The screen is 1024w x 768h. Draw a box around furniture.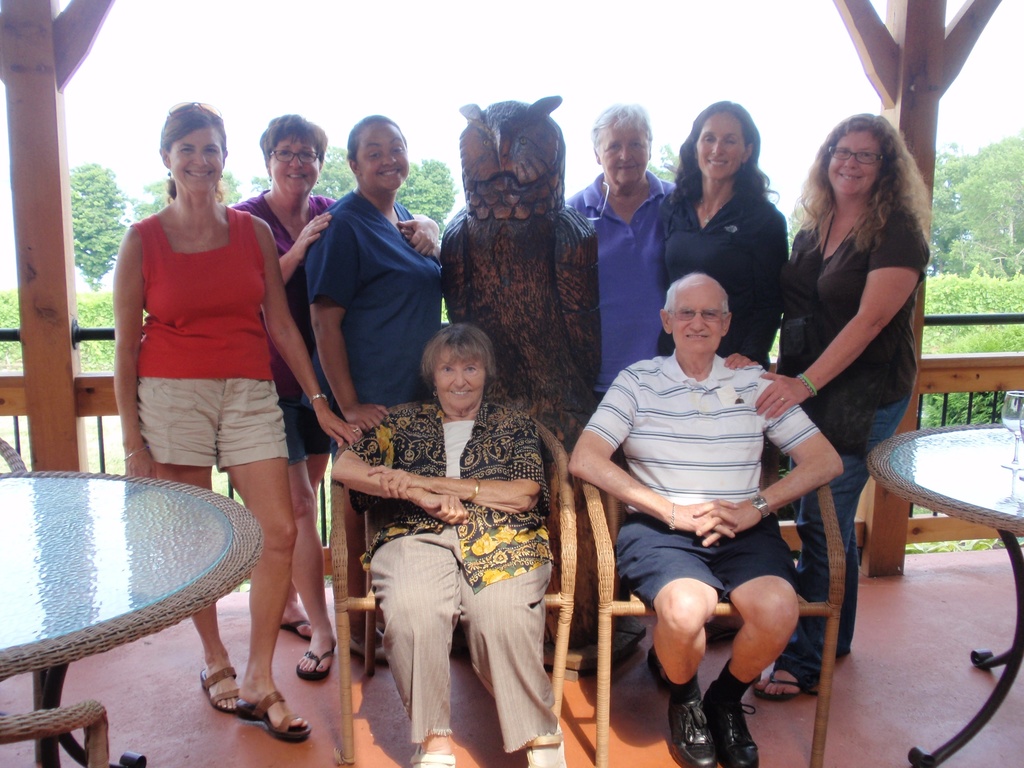
left=0, top=468, right=262, bottom=767.
